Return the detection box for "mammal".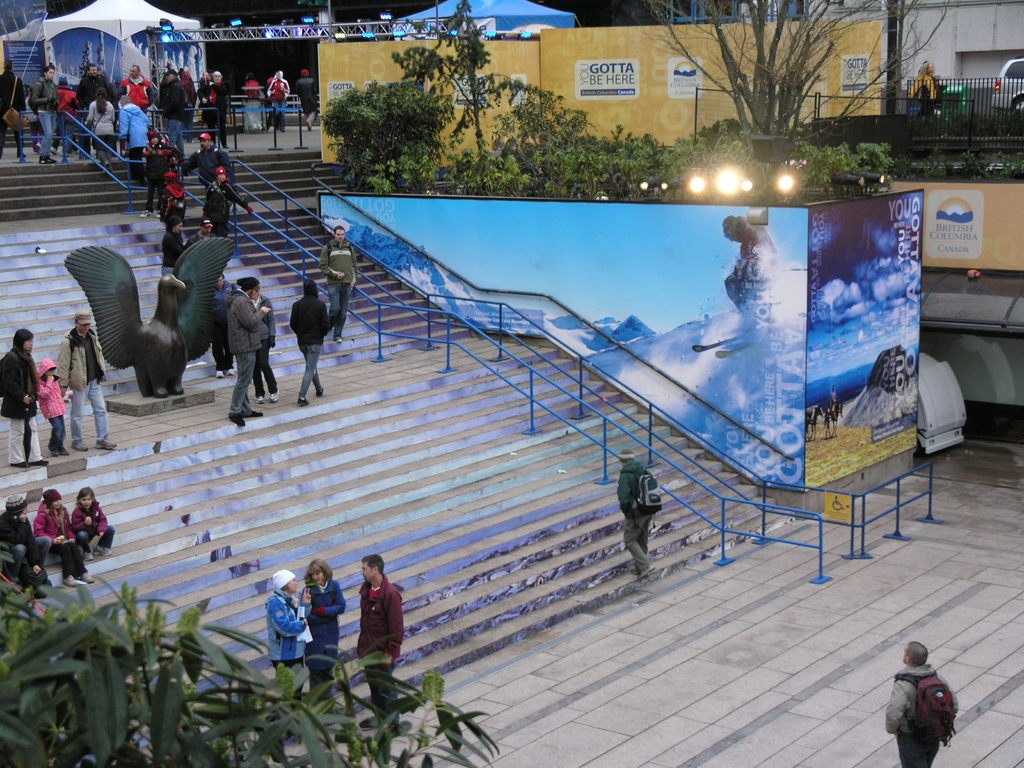
[297,557,348,726].
